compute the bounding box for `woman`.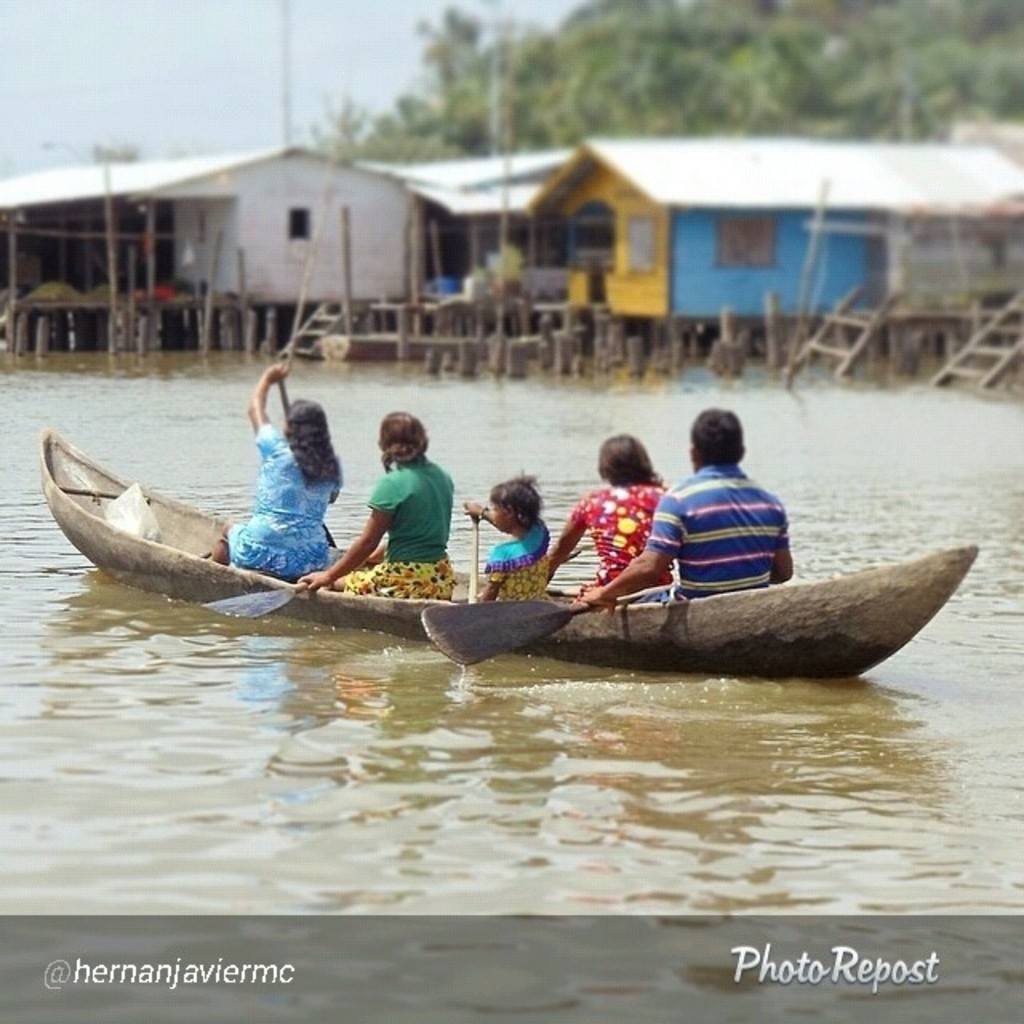
210, 362, 346, 581.
